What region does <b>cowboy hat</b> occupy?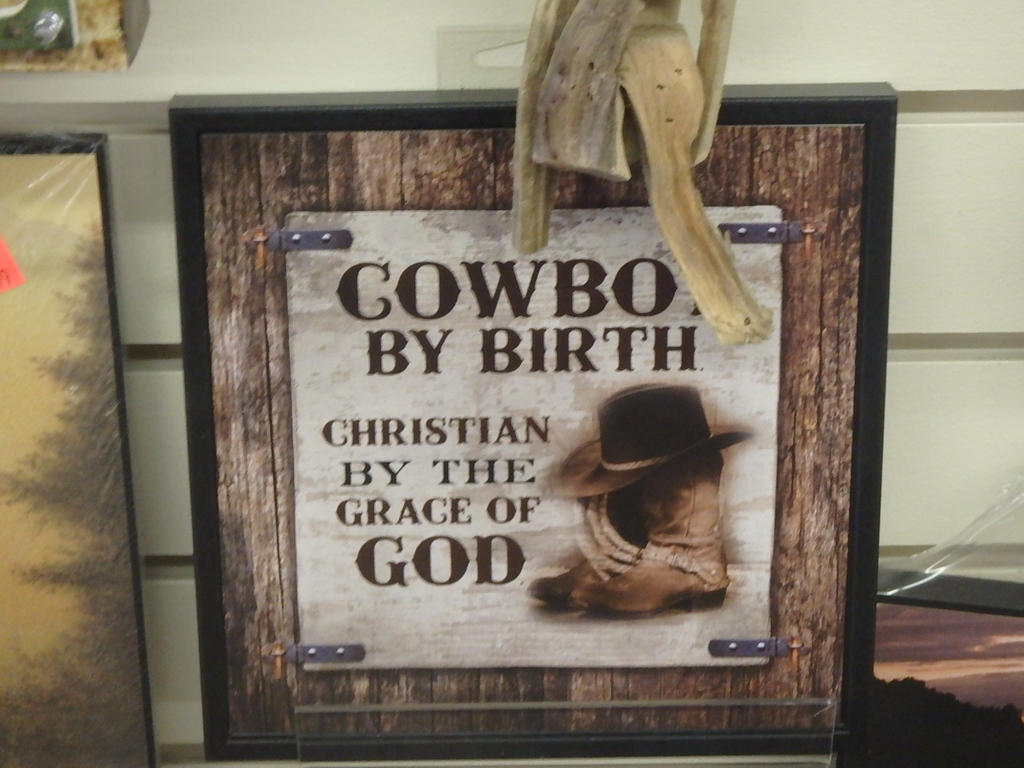
box(545, 381, 743, 530).
